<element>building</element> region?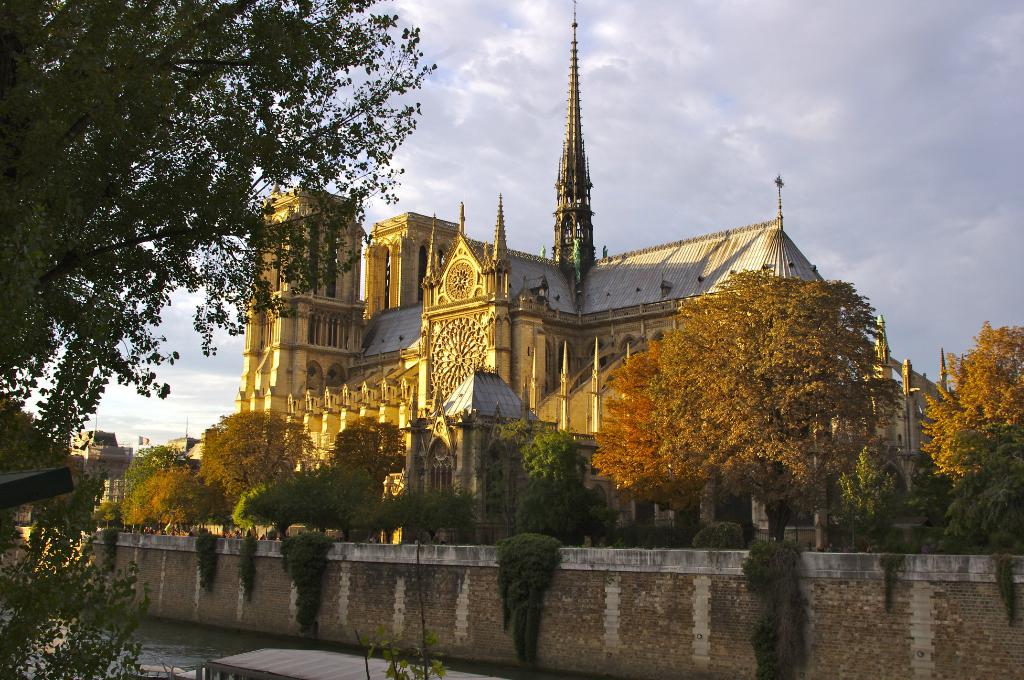
{"x1": 234, "y1": 0, "x2": 946, "y2": 553}
